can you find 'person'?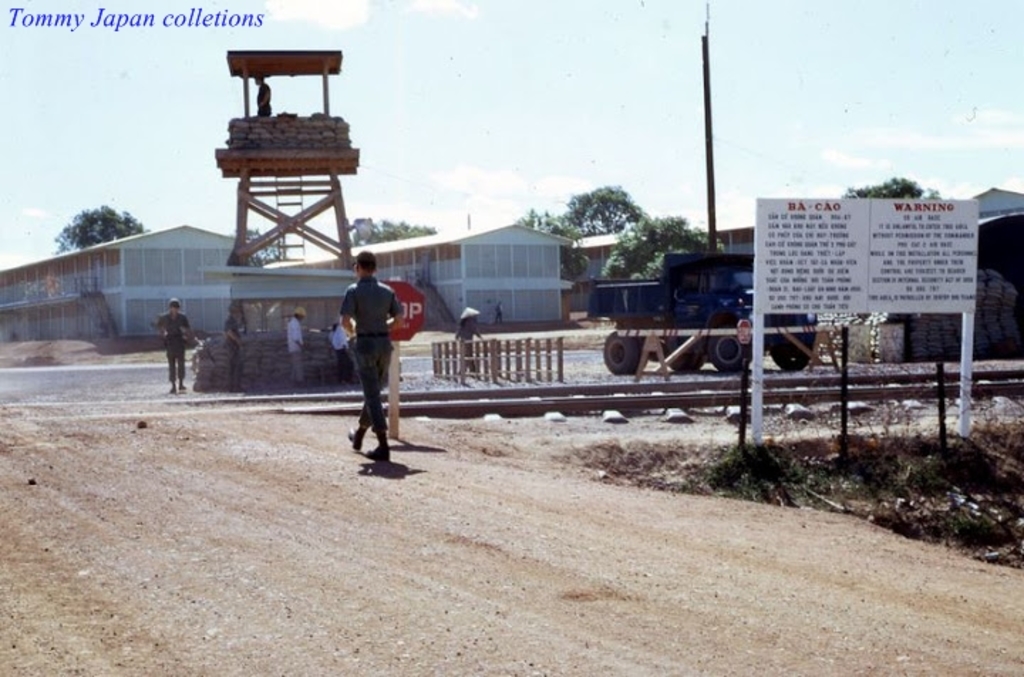
Yes, bounding box: <region>225, 307, 240, 391</region>.
